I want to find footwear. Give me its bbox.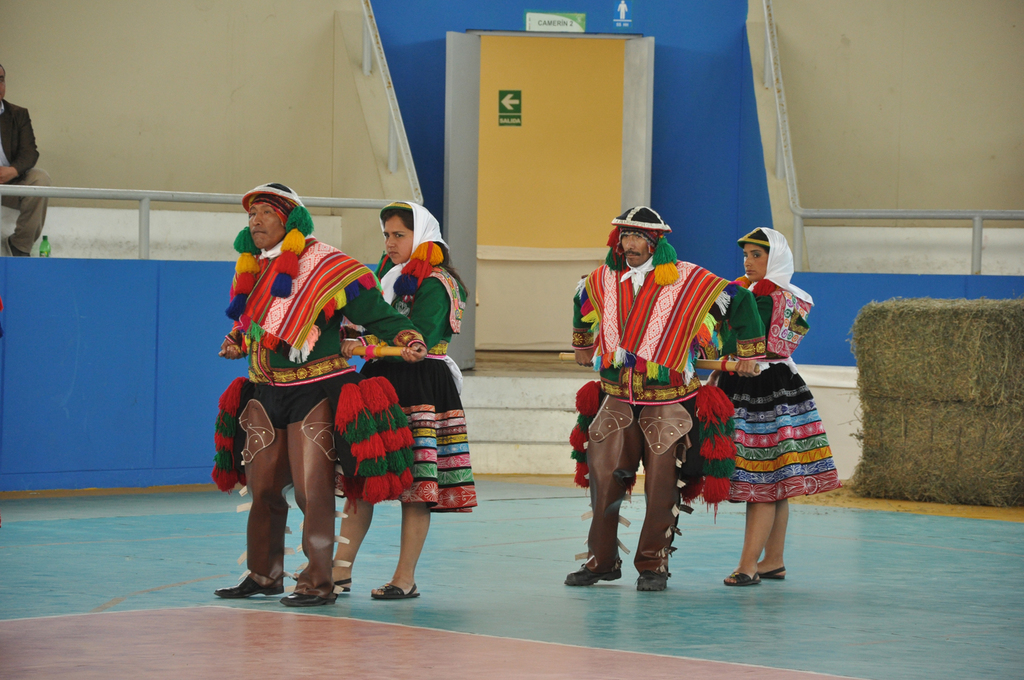
[8,234,29,257].
